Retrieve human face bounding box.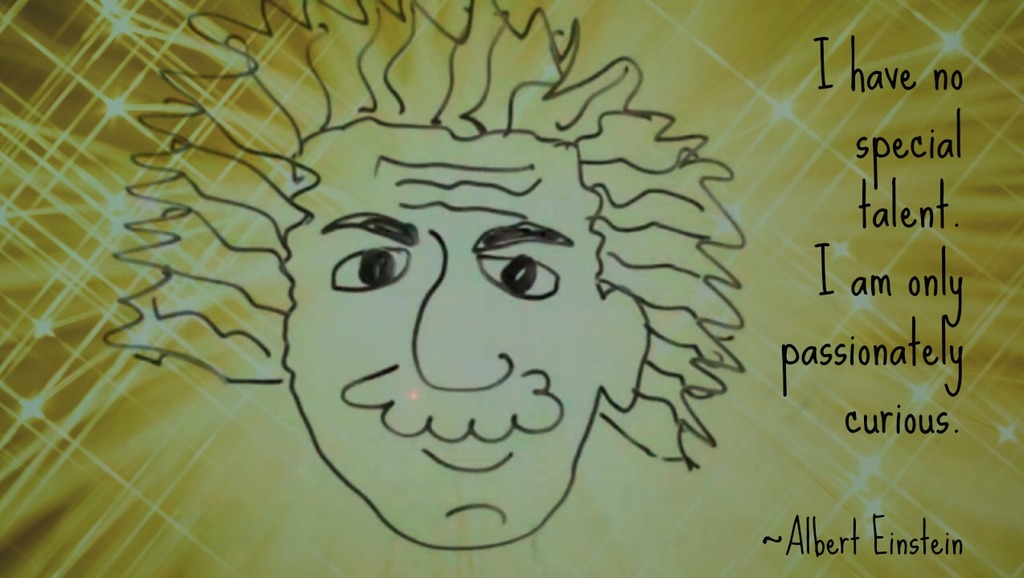
Bounding box: [left=293, top=137, right=604, bottom=553].
